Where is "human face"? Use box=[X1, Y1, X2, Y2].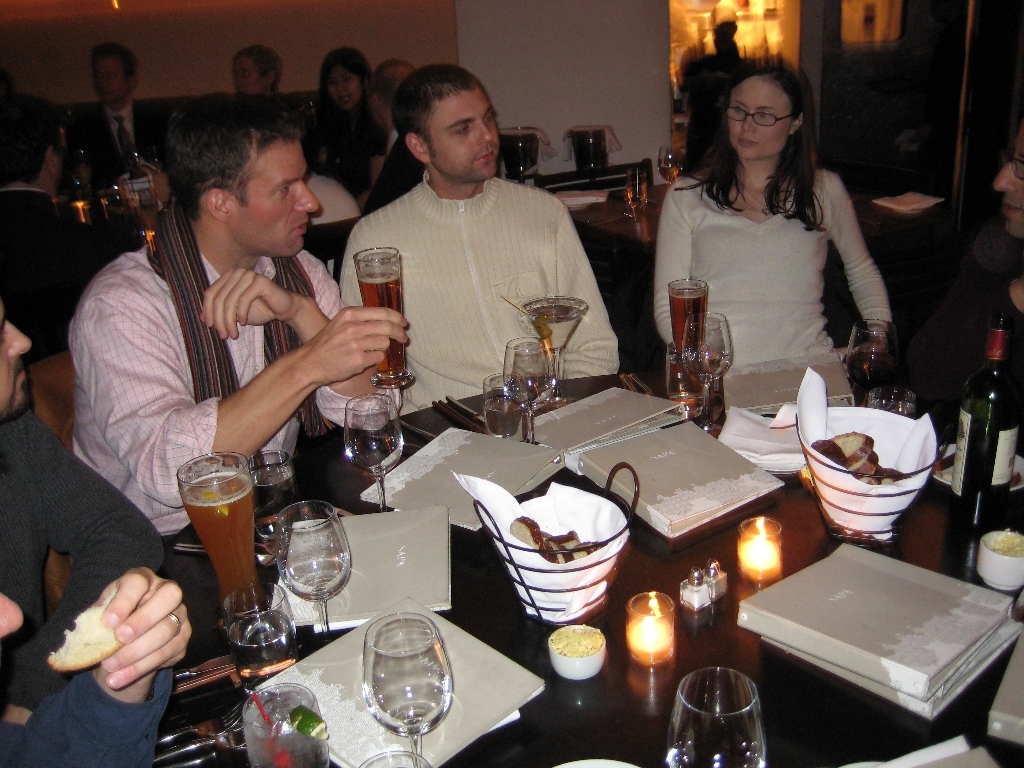
box=[0, 292, 36, 419].
